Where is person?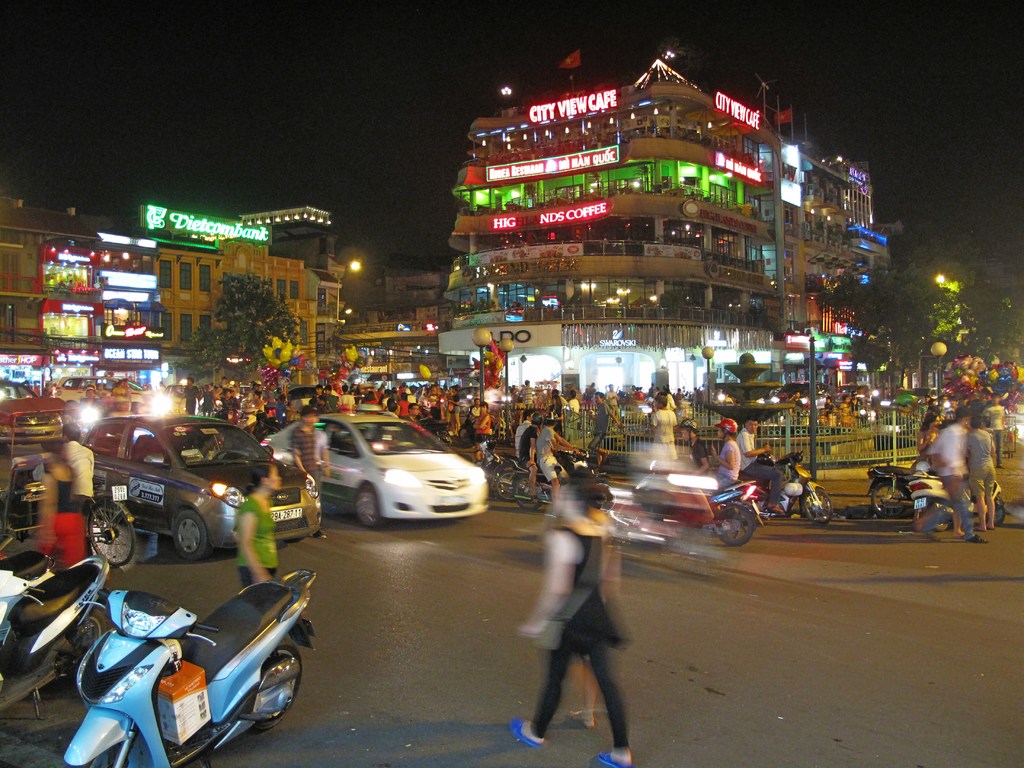
x1=500, y1=477, x2=638, y2=767.
